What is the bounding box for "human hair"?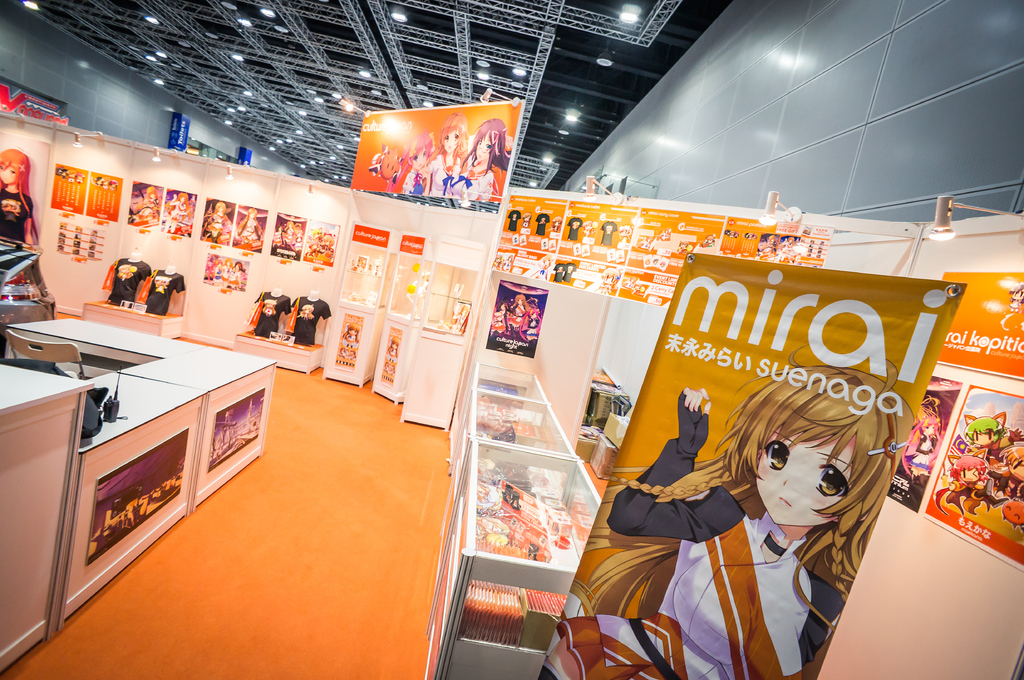
locate(589, 355, 918, 616).
